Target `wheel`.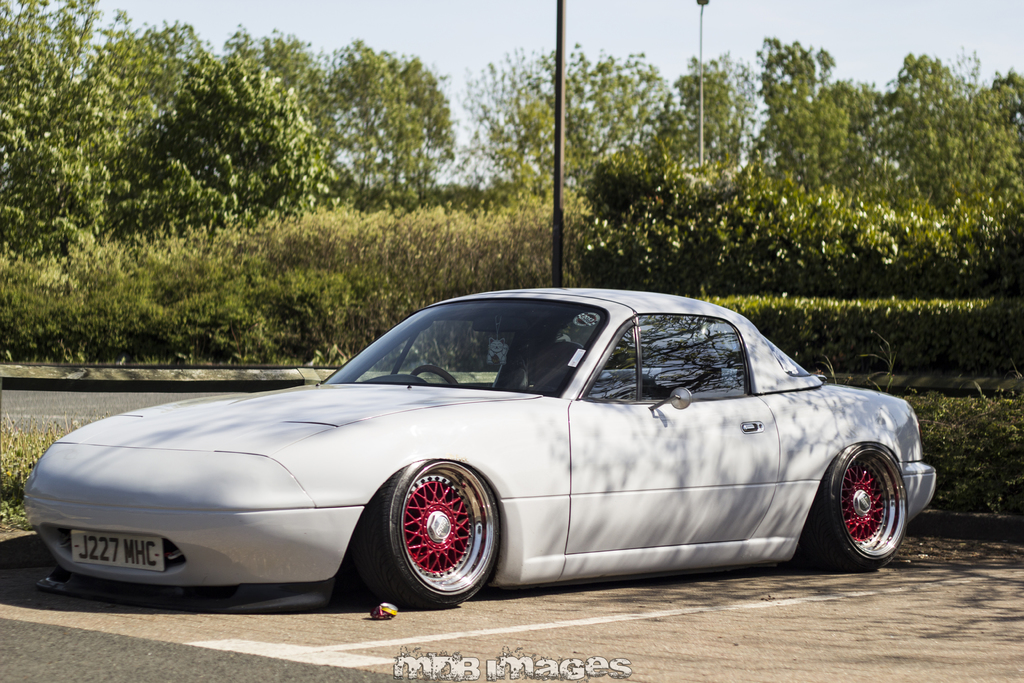
Target region: pyautogui.locateOnScreen(413, 365, 457, 387).
